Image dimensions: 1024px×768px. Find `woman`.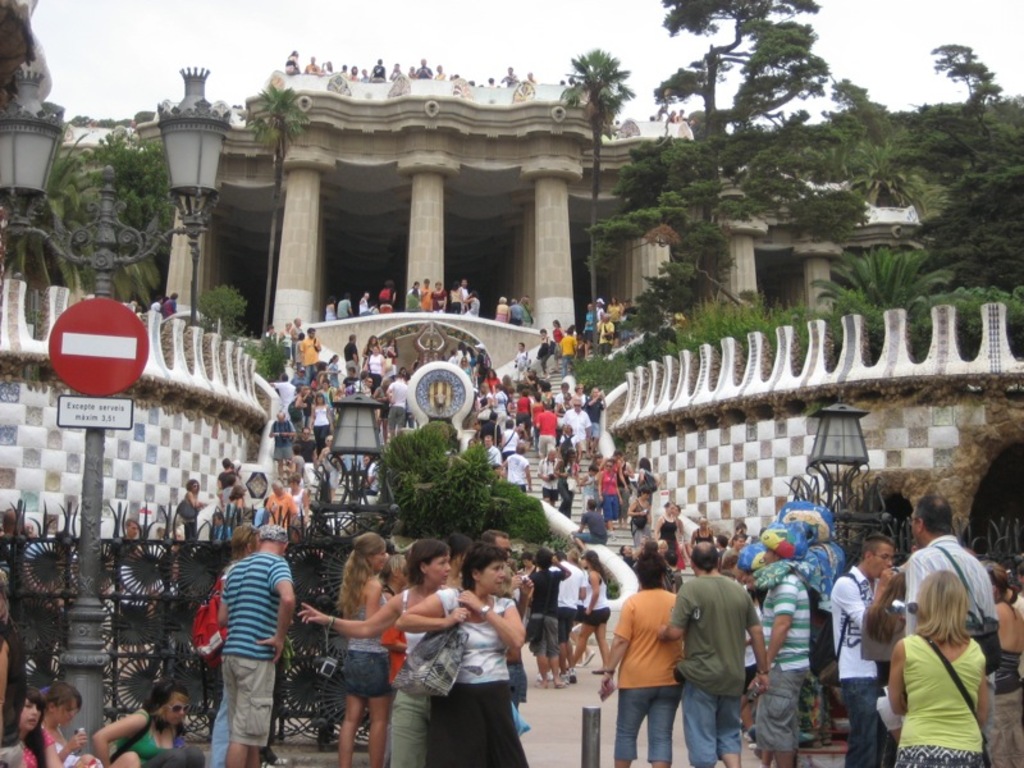
Rect(499, 415, 522, 457).
